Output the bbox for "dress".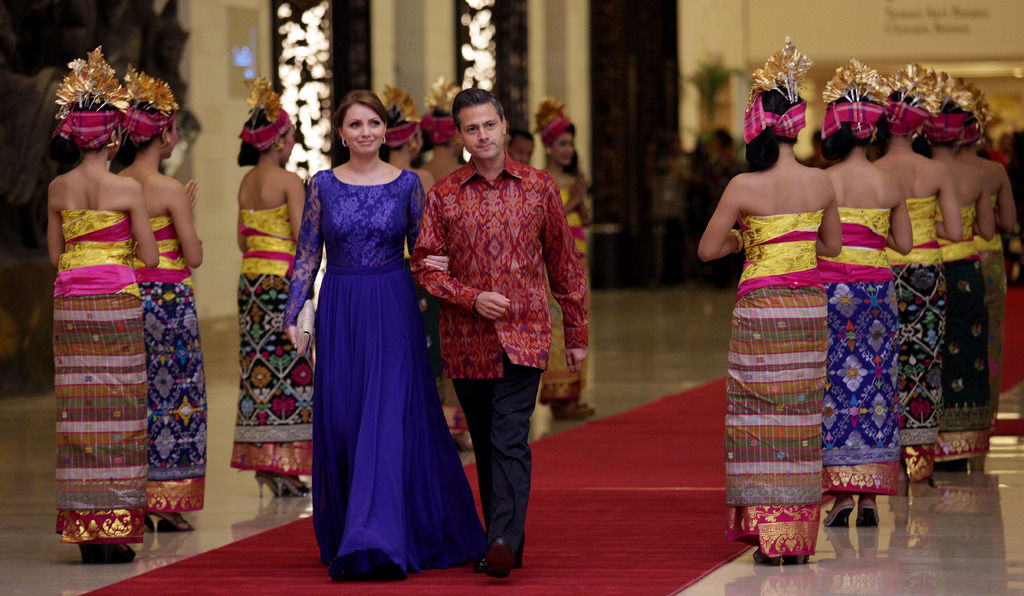
<bbox>54, 208, 147, 544</bbox>.
